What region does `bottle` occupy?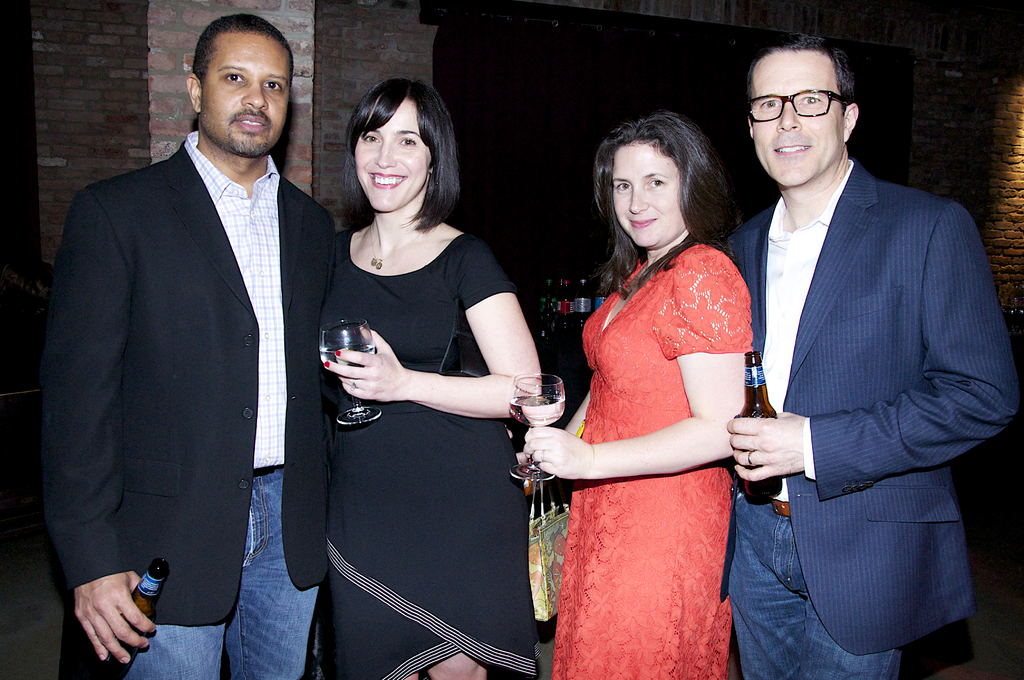
<region>739, 348, 780, 506</region>.
